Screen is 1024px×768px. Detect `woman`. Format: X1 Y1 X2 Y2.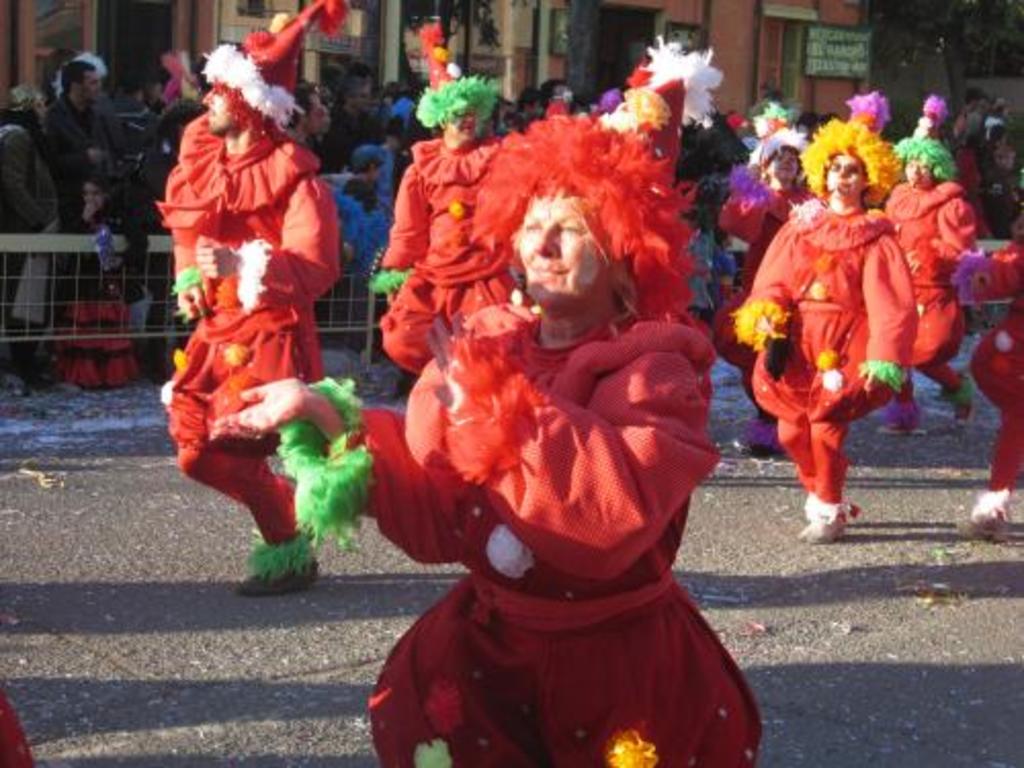
0 90 53 338.
